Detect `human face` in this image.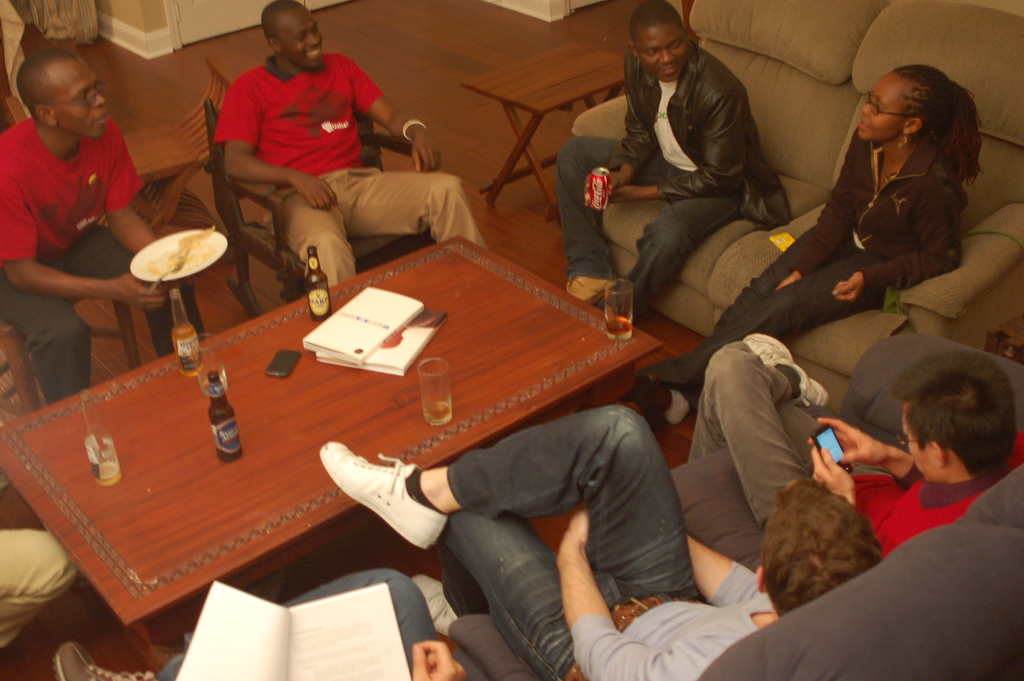
Detection: [left=637, top=17, right=689, bottom=78].
